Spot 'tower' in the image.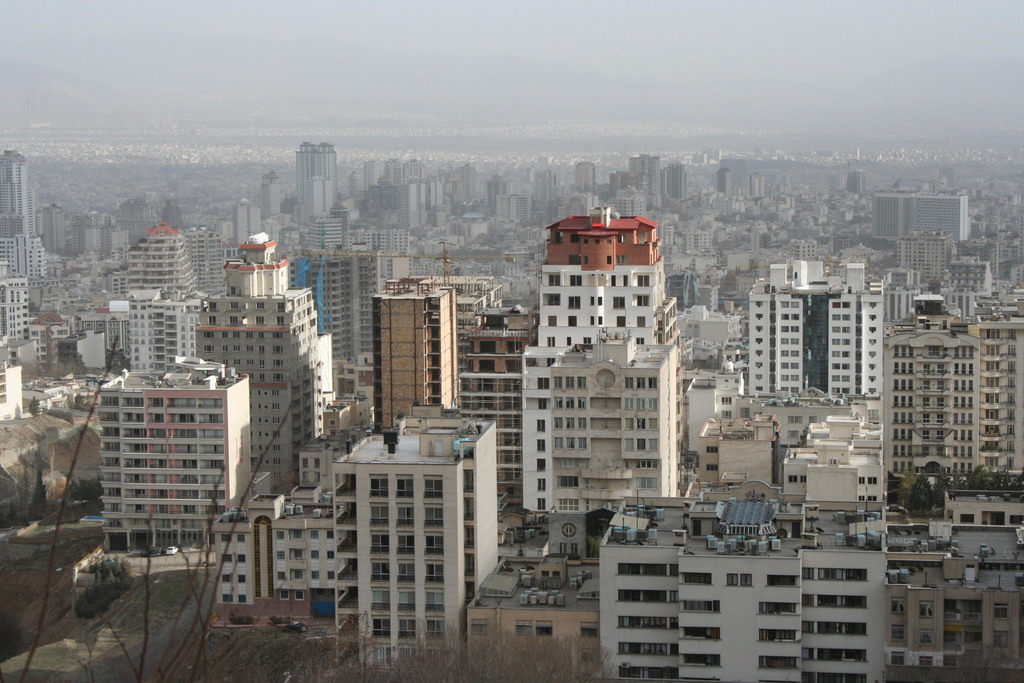
'tower' found at select_region(522, 171, 565, 231).
